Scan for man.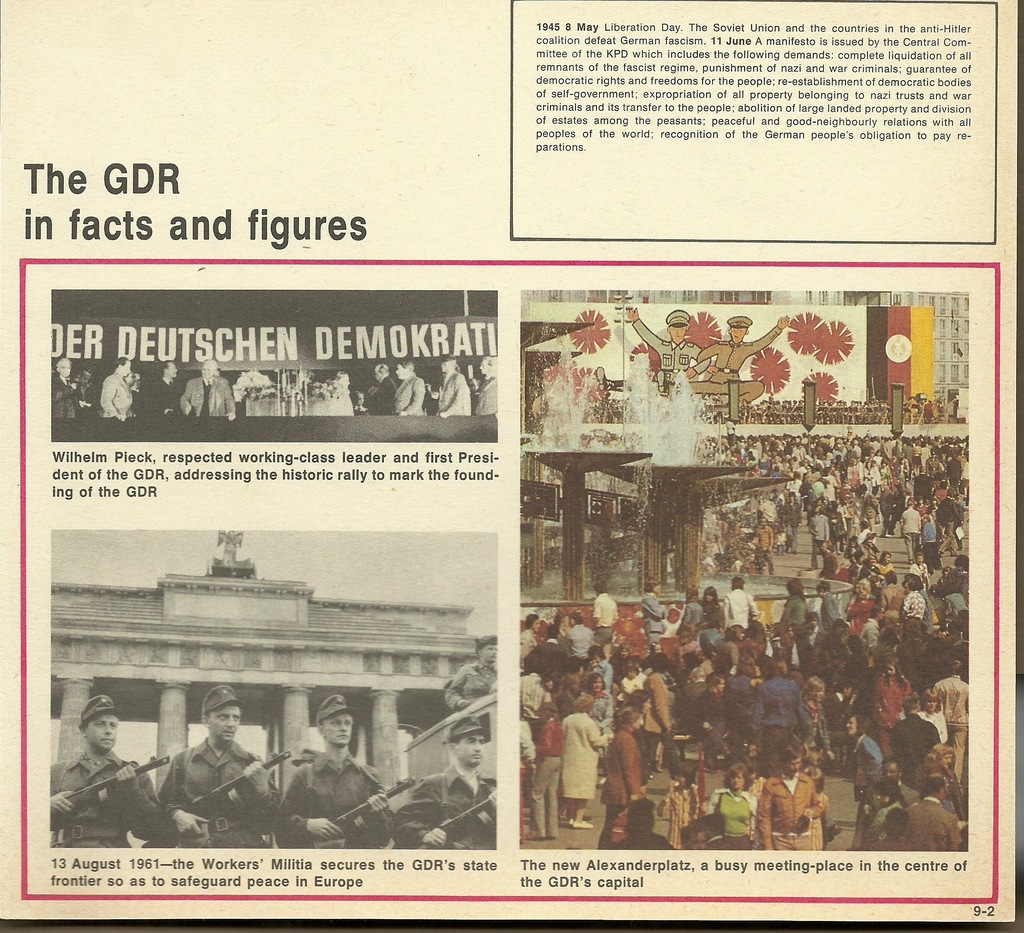
Scan result: x1=472 y1=351 x2=497 y2=420.
